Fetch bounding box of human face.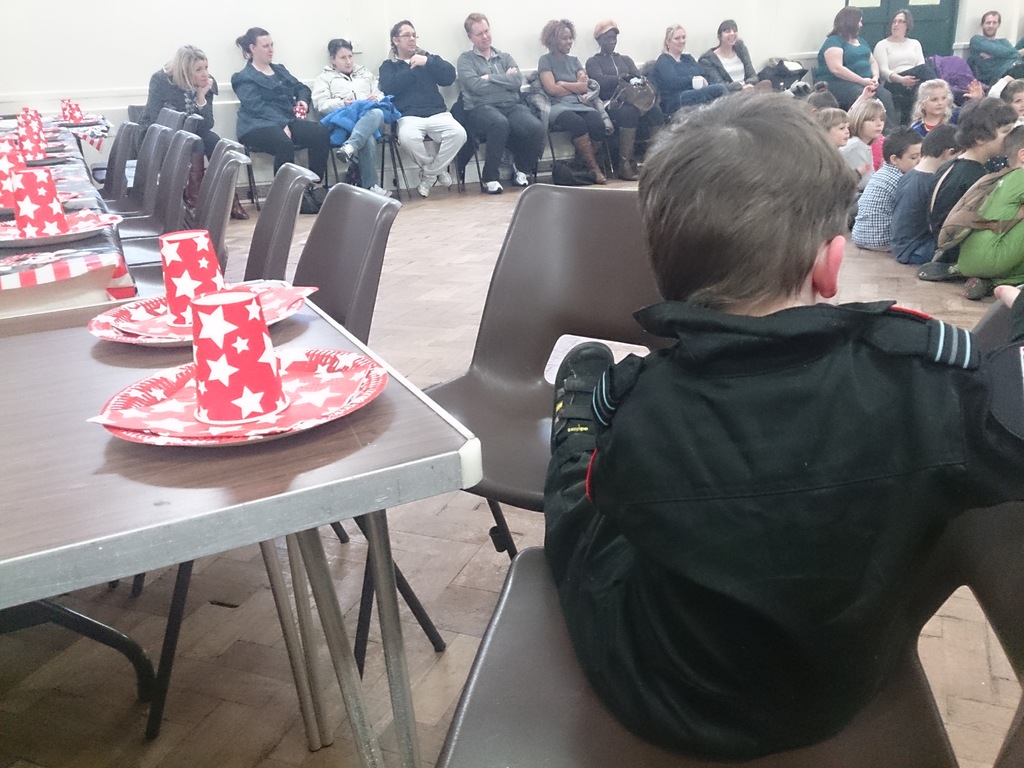
Bbox: {"left": 1012, "top": 92, "right": 1023, "bottom": 117}.
